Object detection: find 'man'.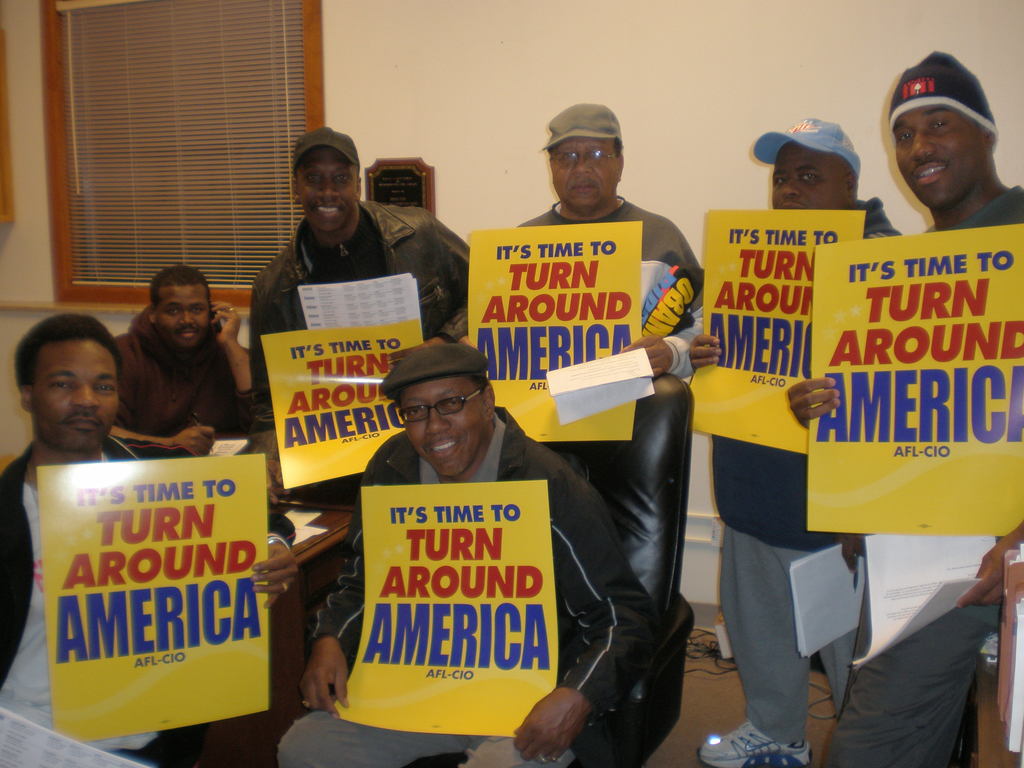
select_region(0, 308, 294, 767).
